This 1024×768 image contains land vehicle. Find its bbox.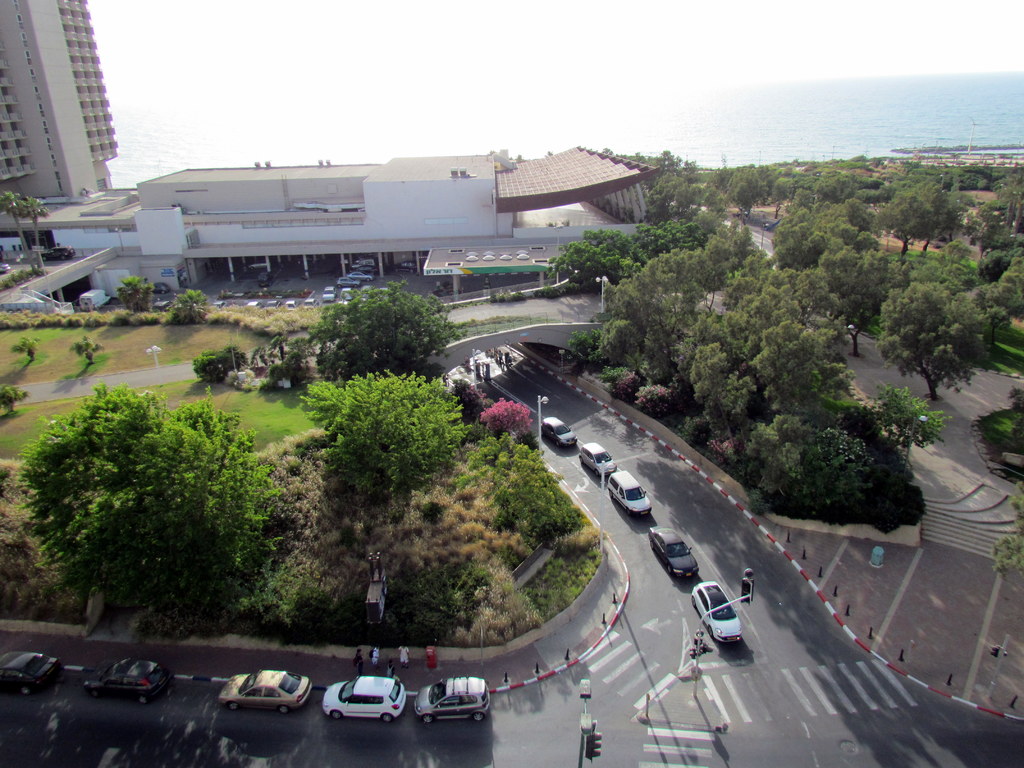
220 669 313 707.
